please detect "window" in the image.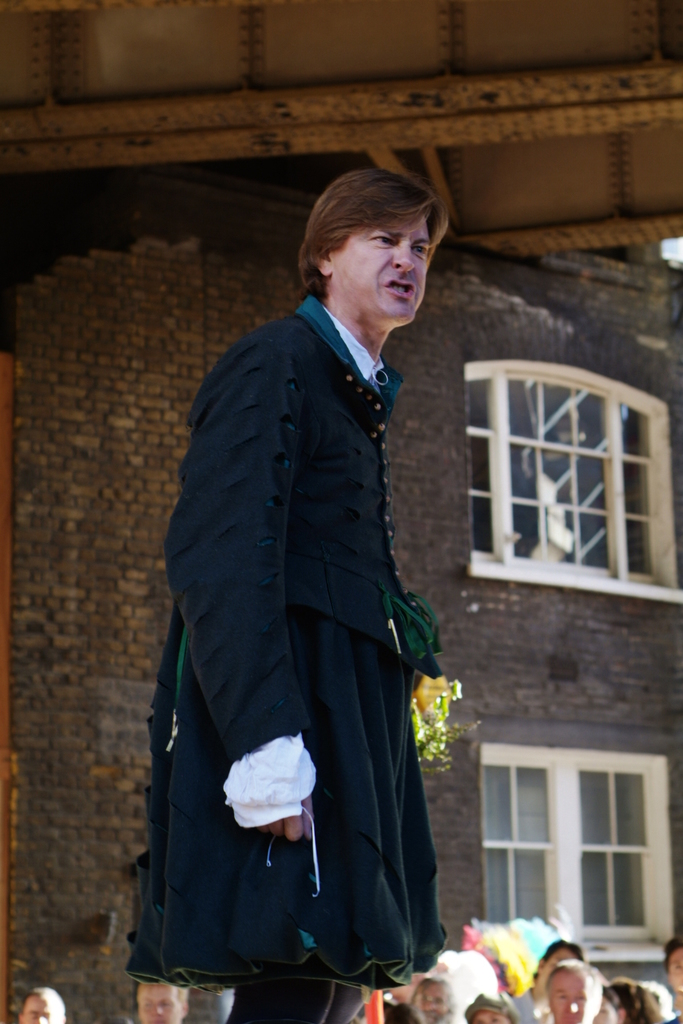
select_region(480, 715, 664, 923).
